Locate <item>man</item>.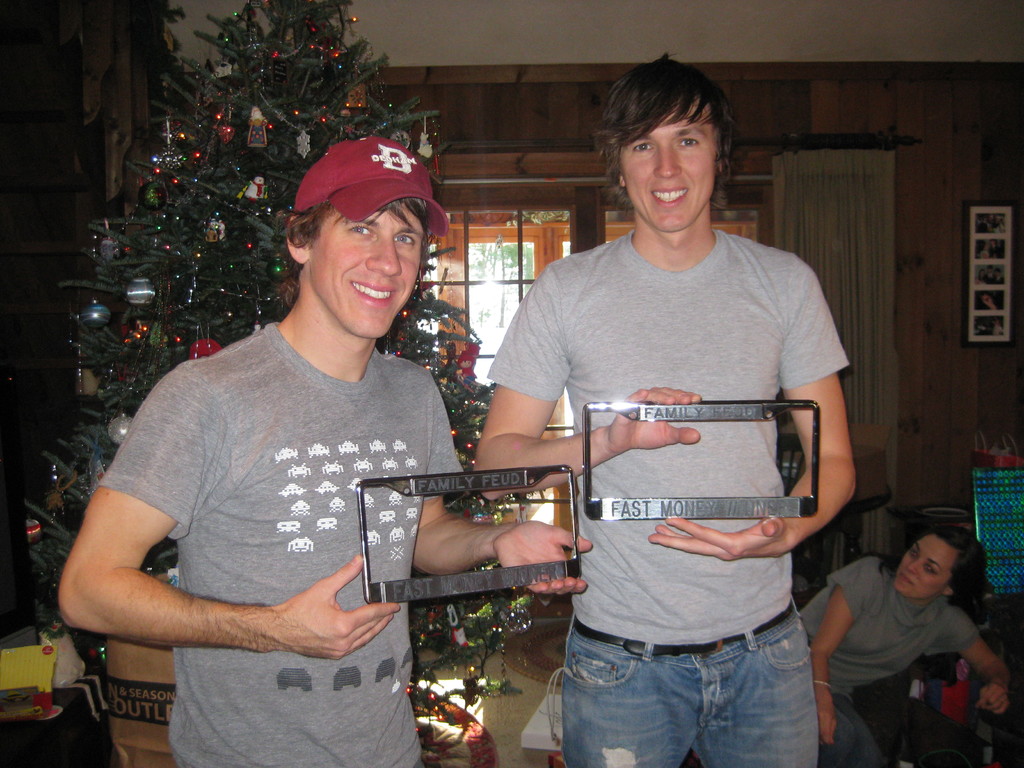
Bounding box: bbox=[470, 57, 863, 767].
